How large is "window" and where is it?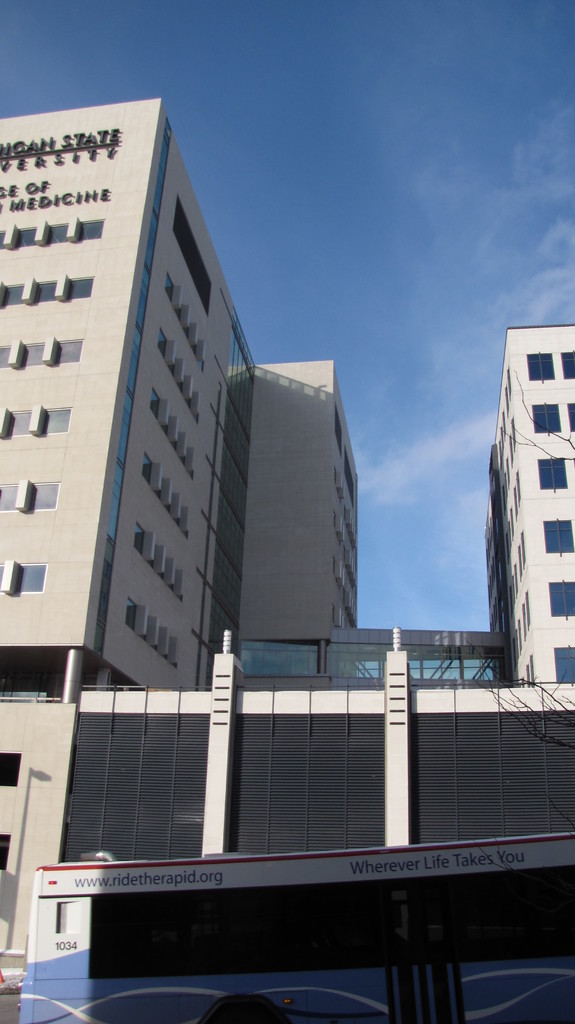
Bounding box: [0,333,85,367].
